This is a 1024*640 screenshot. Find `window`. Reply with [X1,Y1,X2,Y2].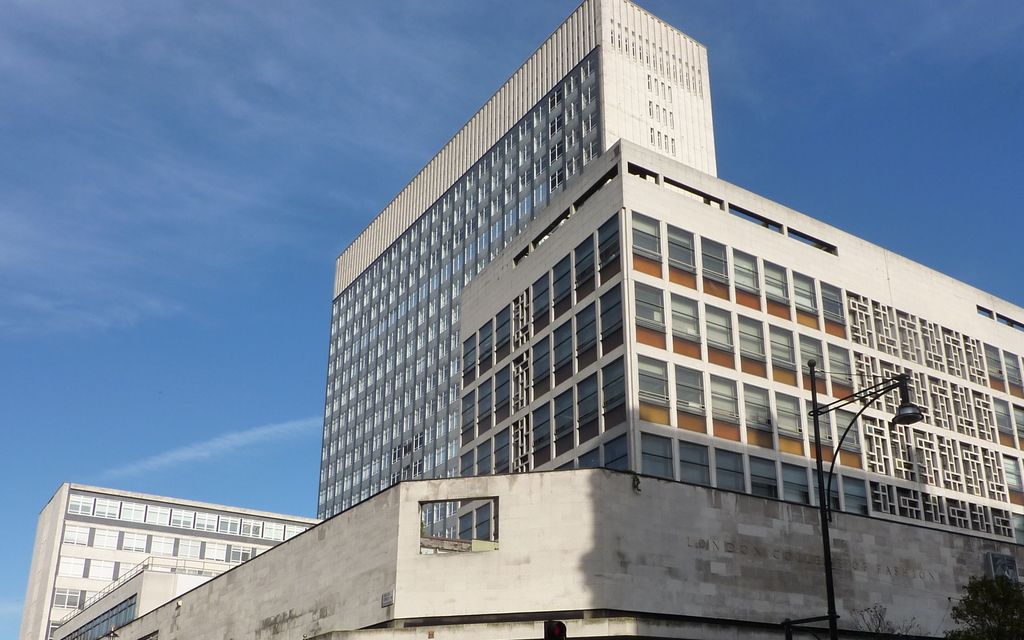
[495,359,512,421].
